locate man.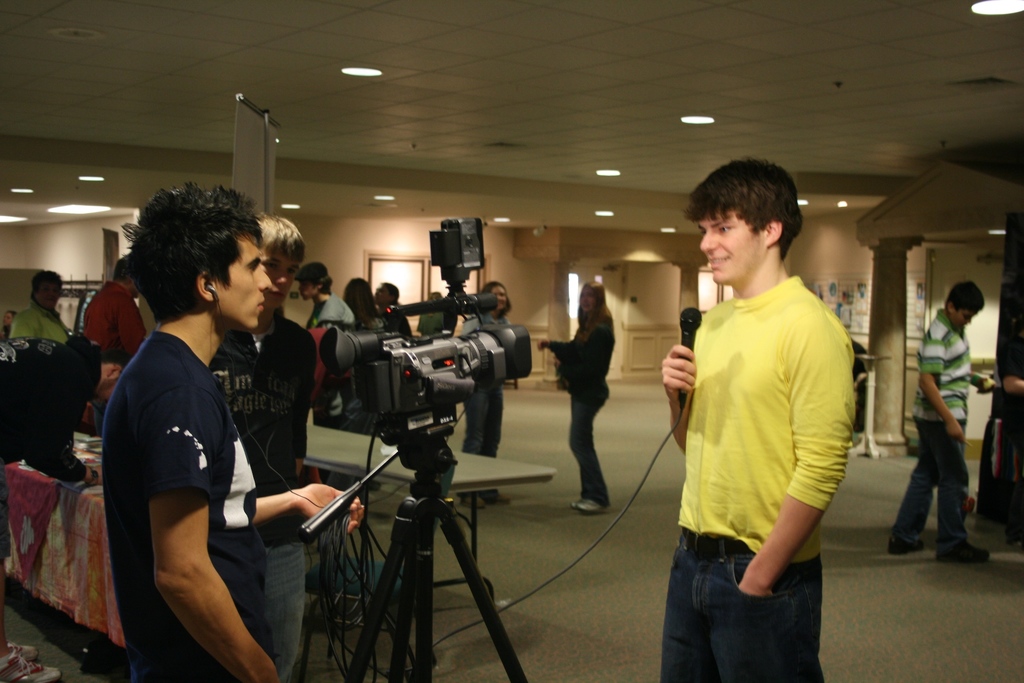
Bounding box: 885 283 1002 564.
